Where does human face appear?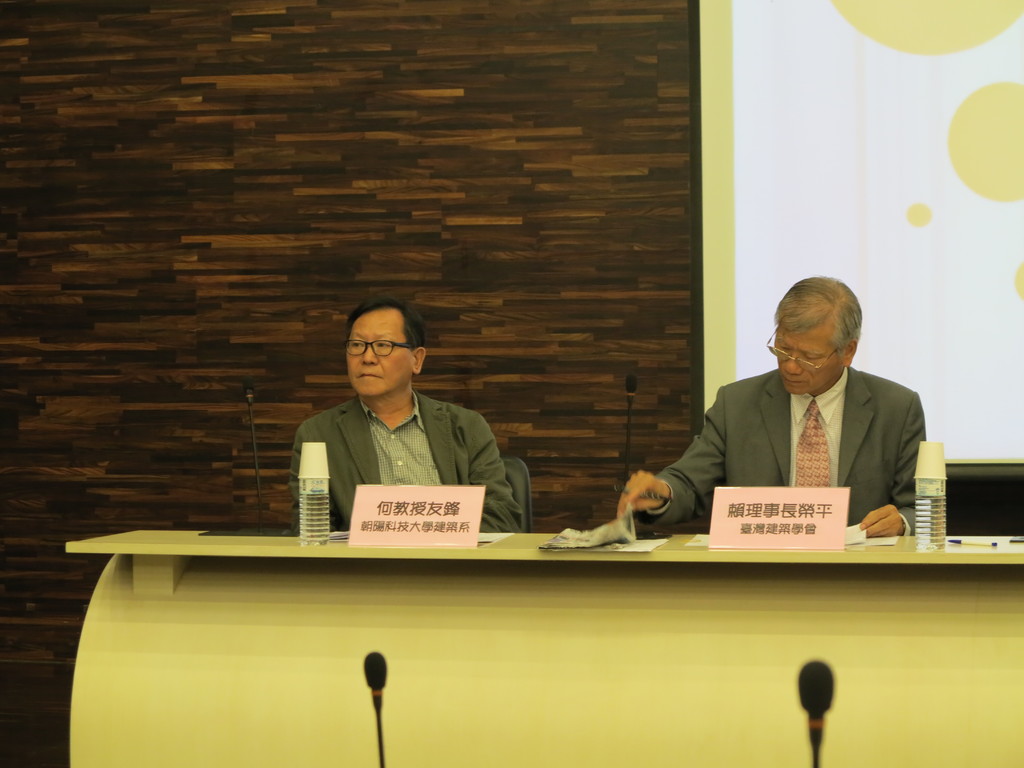
Appears at 776:326:835:394.
